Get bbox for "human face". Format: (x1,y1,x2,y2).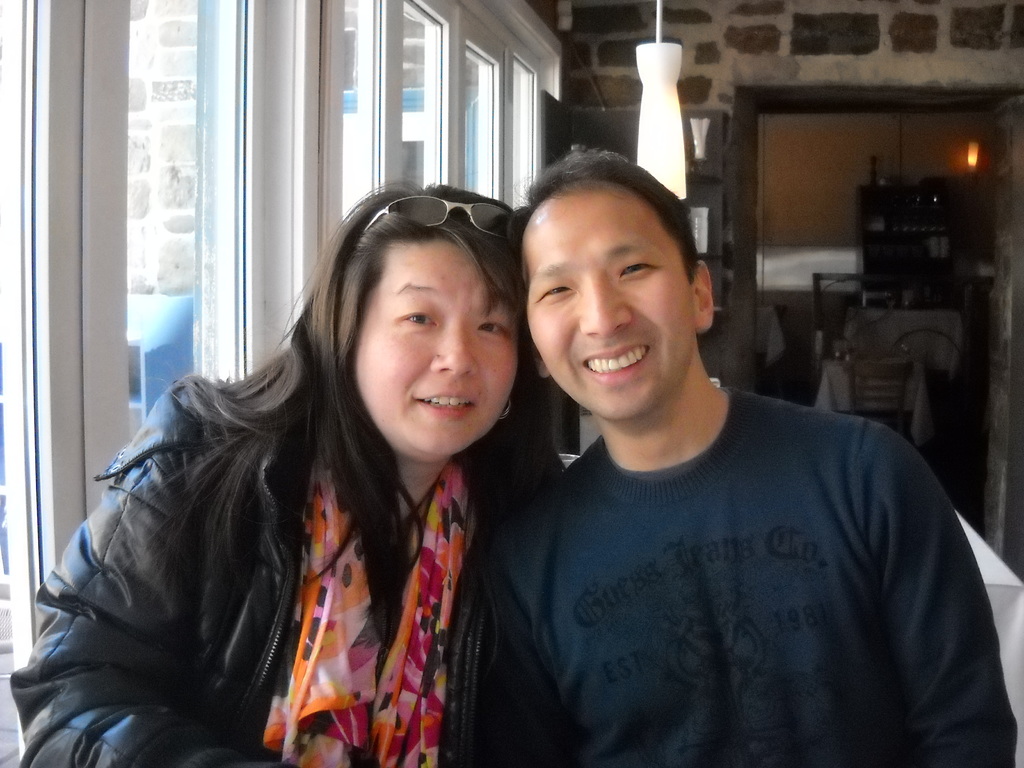
(355,230,514,460).
